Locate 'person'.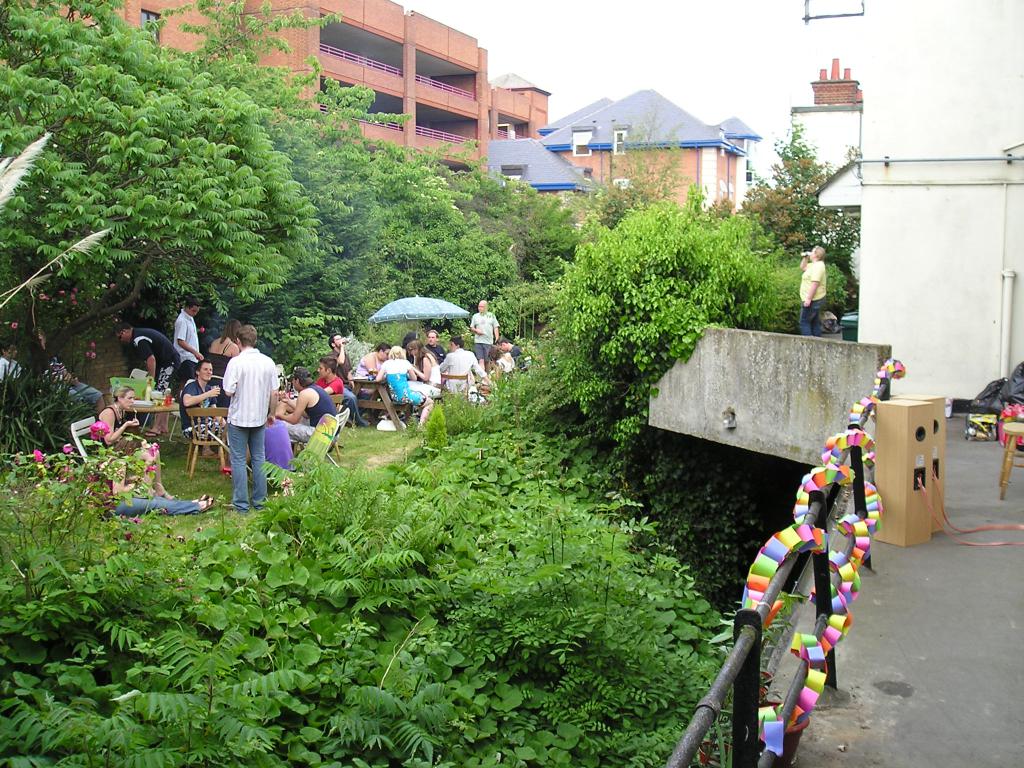
Bounding box: <bbox>179, 355, 227, 445</bbox>.
